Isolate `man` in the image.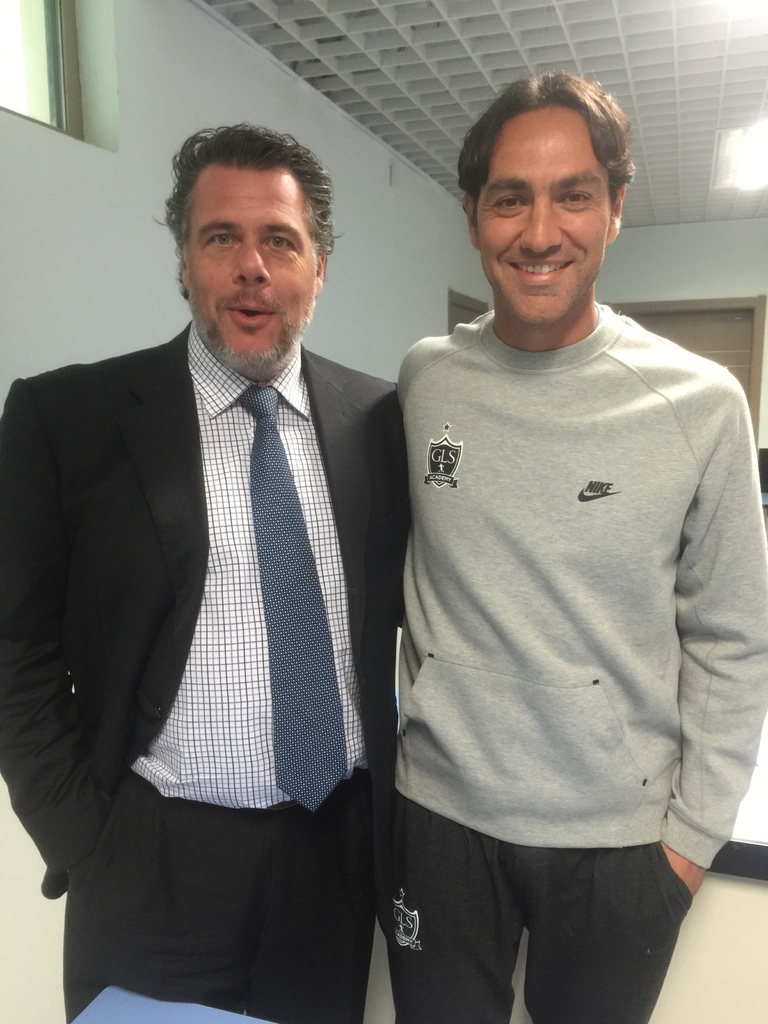
Isolated region: {"left": 19, "top": 98, "right": 440, "bottom": 995}.
